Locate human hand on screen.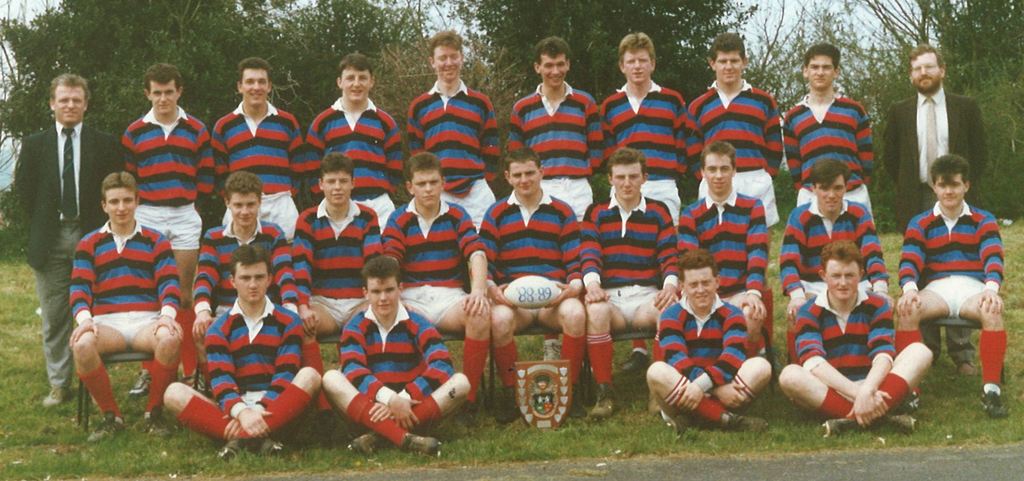
On screen at crop(876, 291, 895, 312).
